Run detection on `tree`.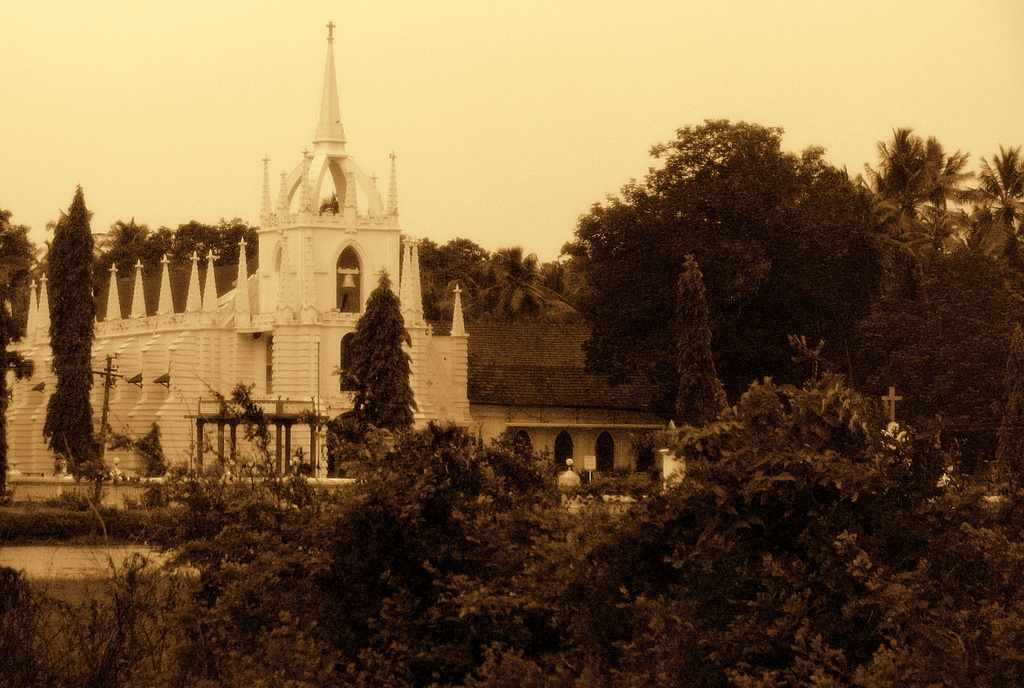
Result: x1=210, y1=213, x2=257, y2=265.
